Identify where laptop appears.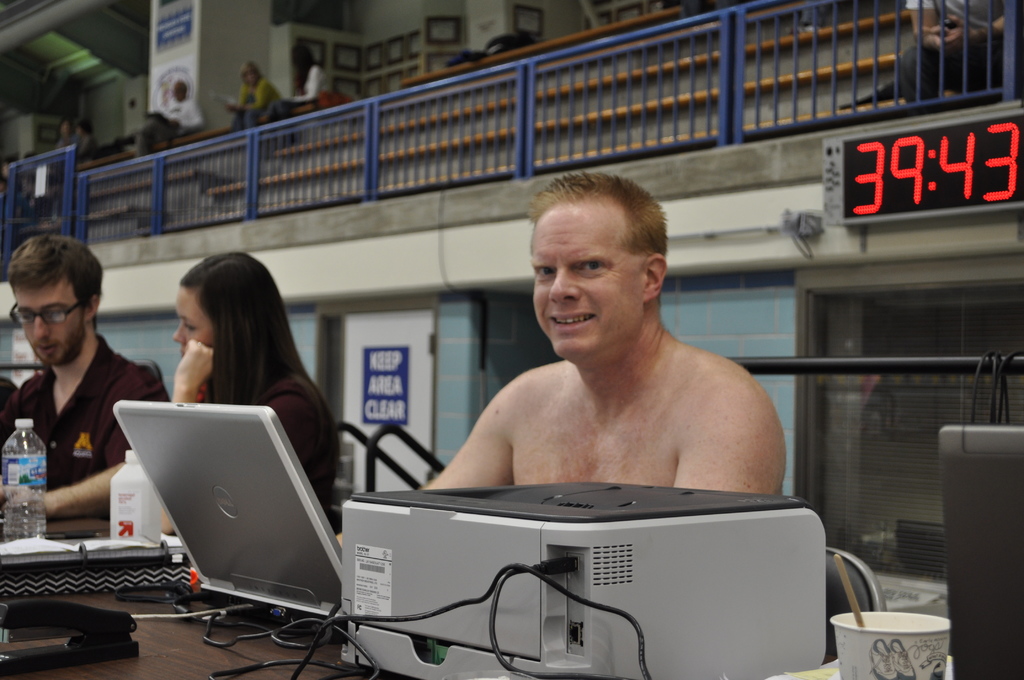
Appears at crop(92, 400, 360, 634).
